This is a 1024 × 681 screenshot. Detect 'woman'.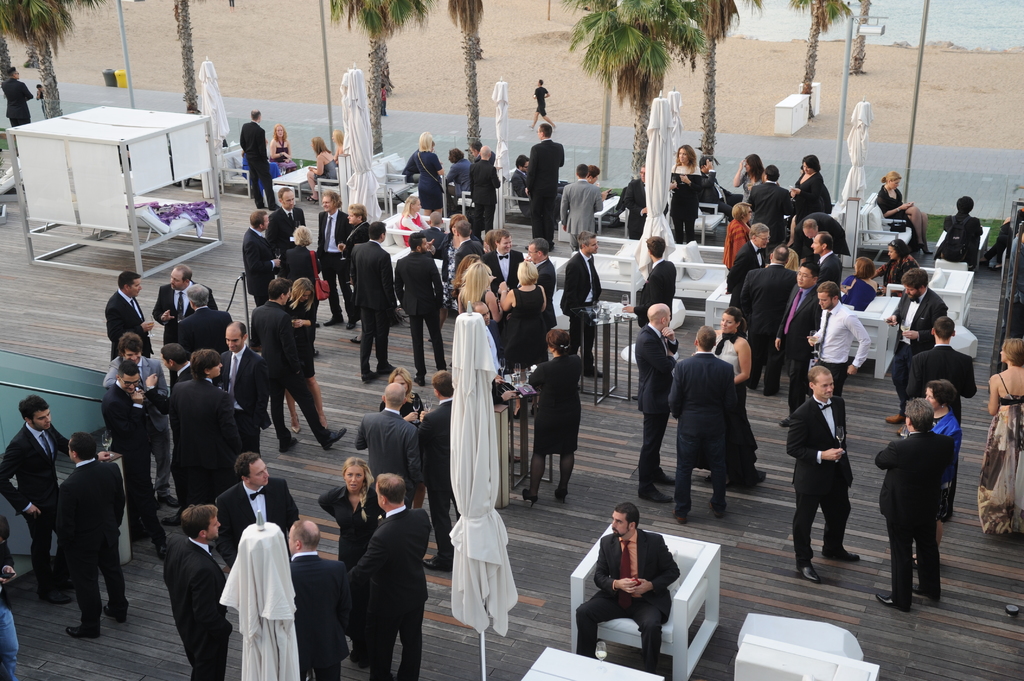
bbox(879, 166, 934, 258).
